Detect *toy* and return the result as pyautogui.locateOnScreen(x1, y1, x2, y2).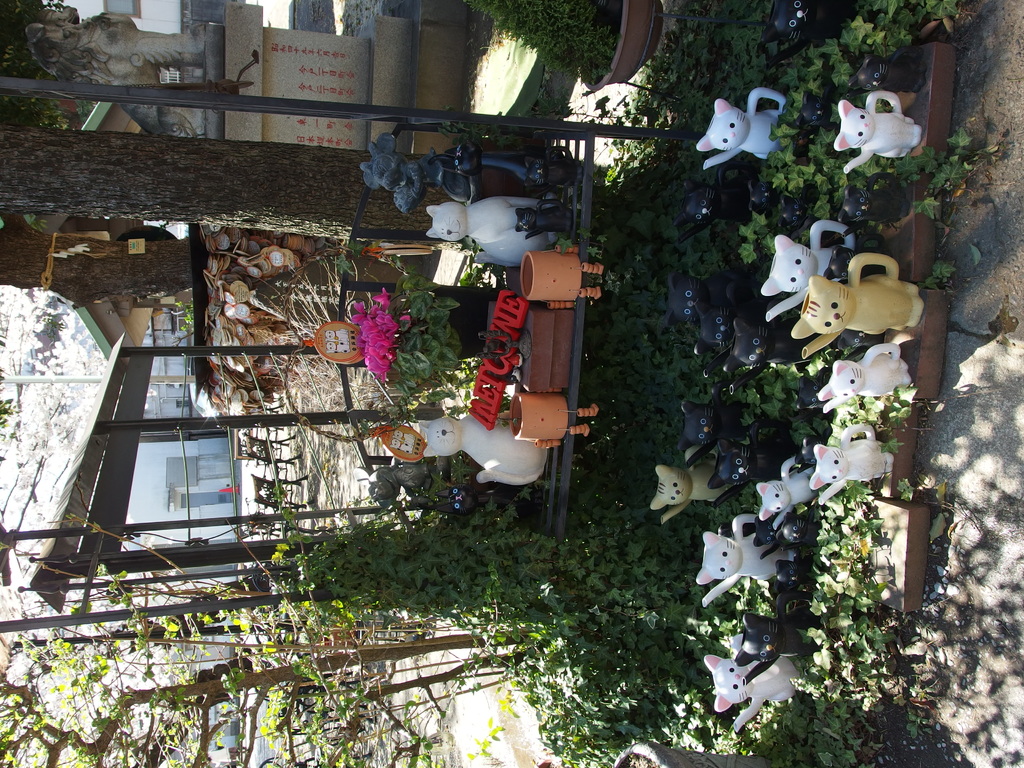
pyautogui.locateOnScreen(524, 147, 584, 191).
